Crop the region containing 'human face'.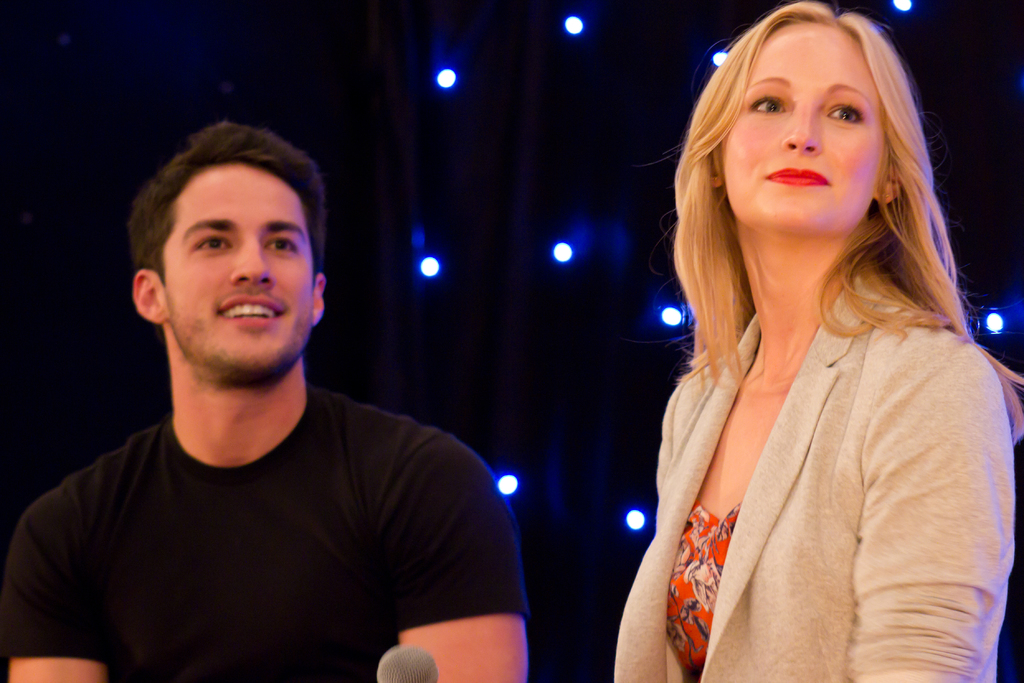
Crop region: 159 167 316 379.
